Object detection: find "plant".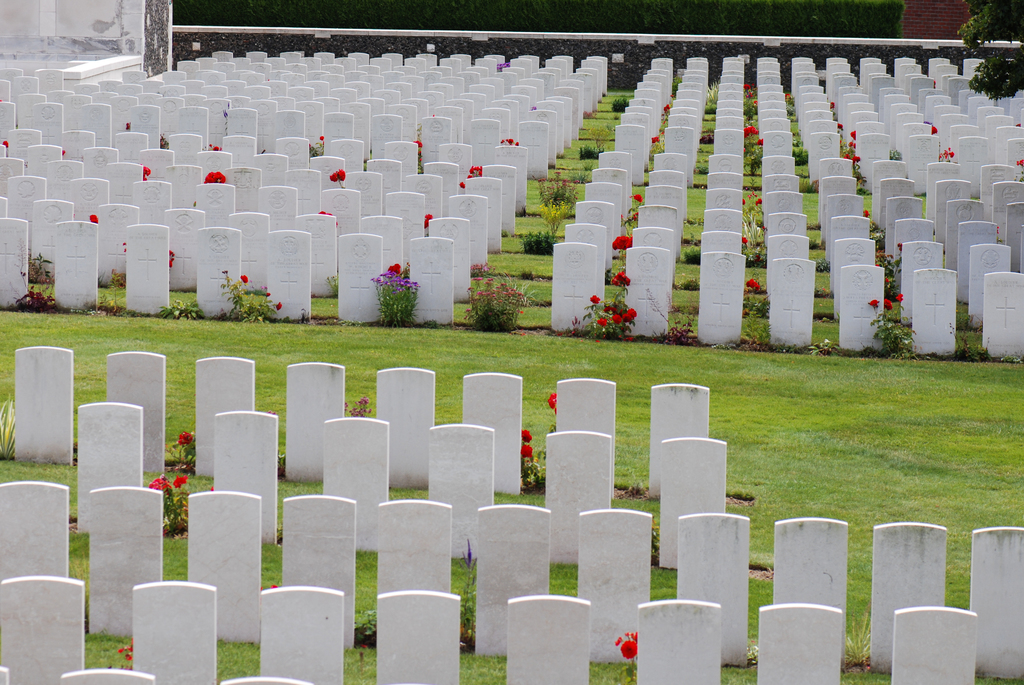
1015:154:1023:188.
